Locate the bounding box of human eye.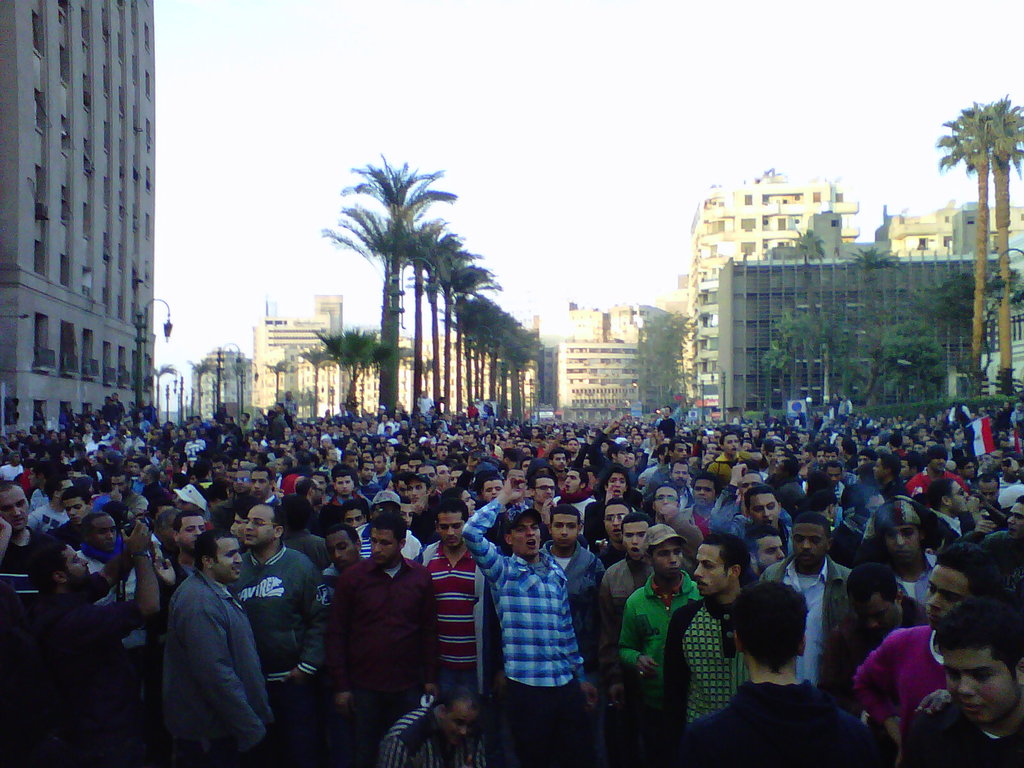
Bounding box: detection(449, 522, 461, 532).
